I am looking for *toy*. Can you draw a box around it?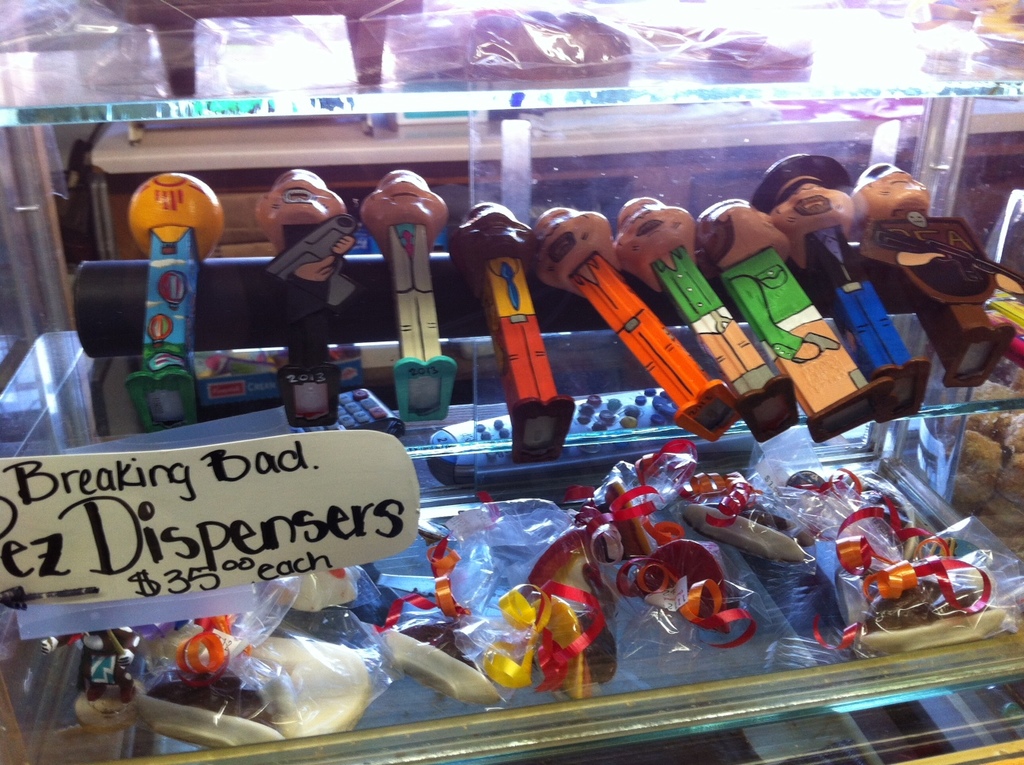
Sure, the bounding box is (x1=360, y1=166, x2=457, y2=422).
